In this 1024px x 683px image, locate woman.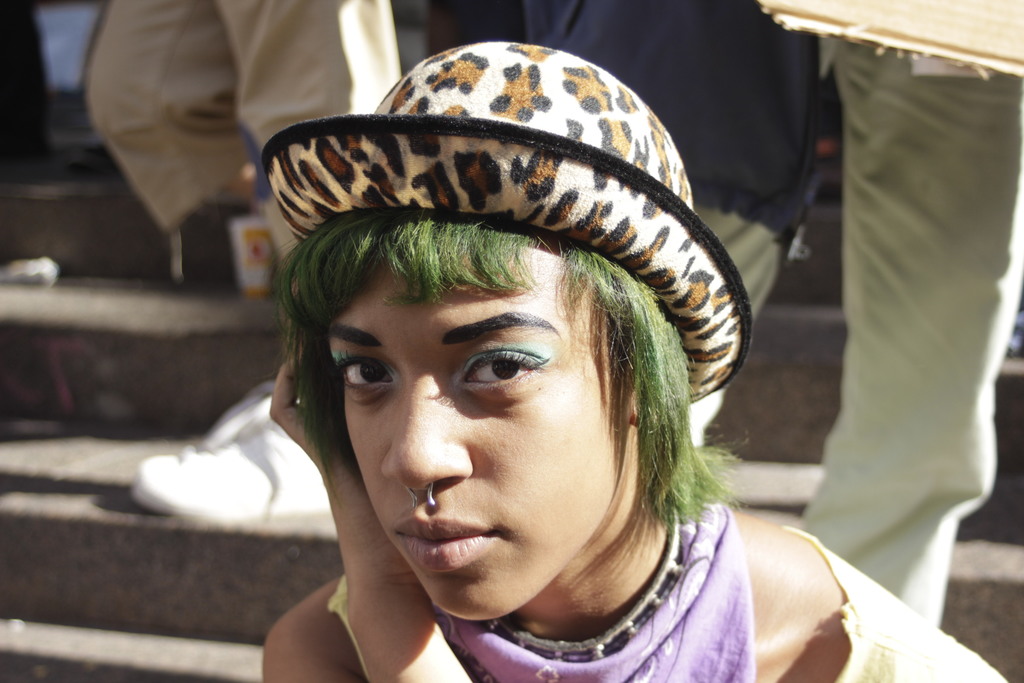
Bounding box: BBox(187, 70, 884, 672).
